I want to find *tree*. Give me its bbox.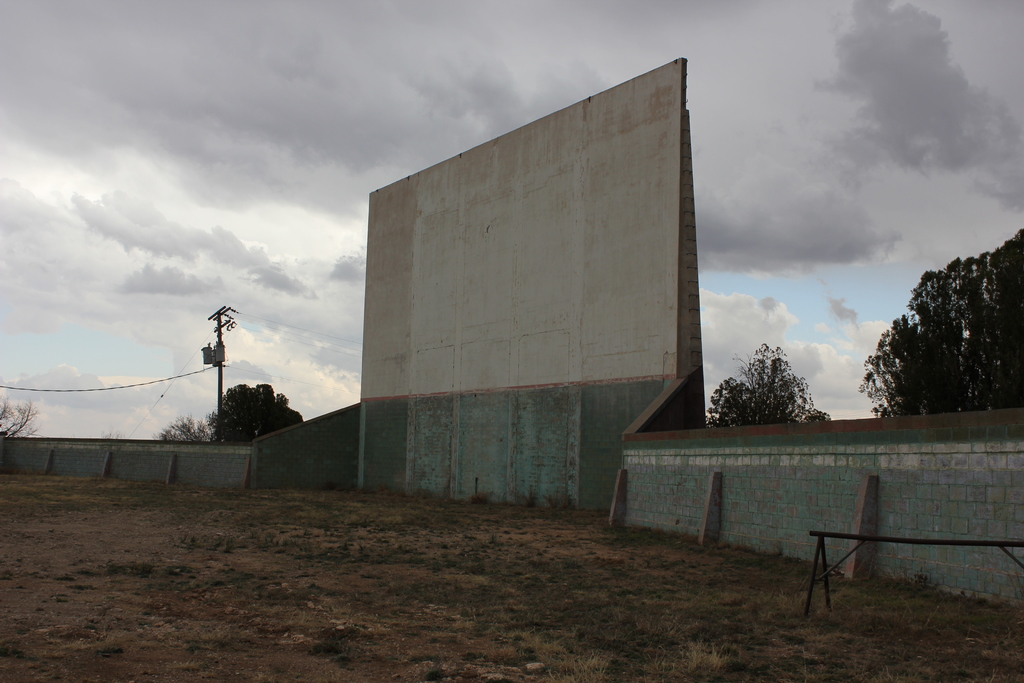
pyautogui.locateOnScreen(165, 420, 216, 443).
